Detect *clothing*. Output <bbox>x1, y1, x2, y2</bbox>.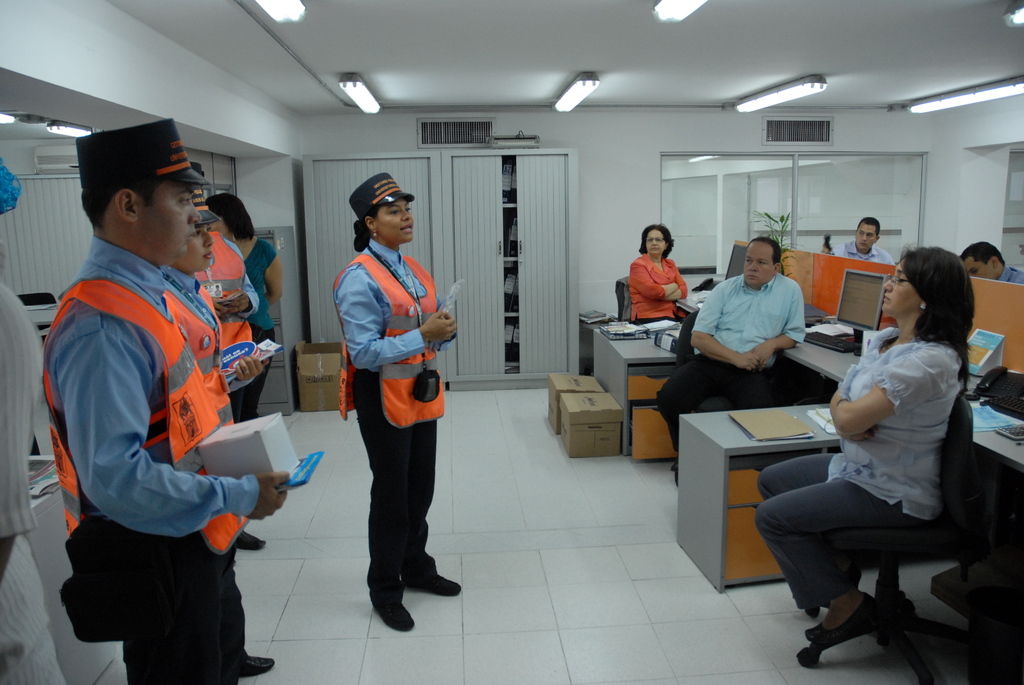
<bbox>627, 255, 686, 323</bbox>.
